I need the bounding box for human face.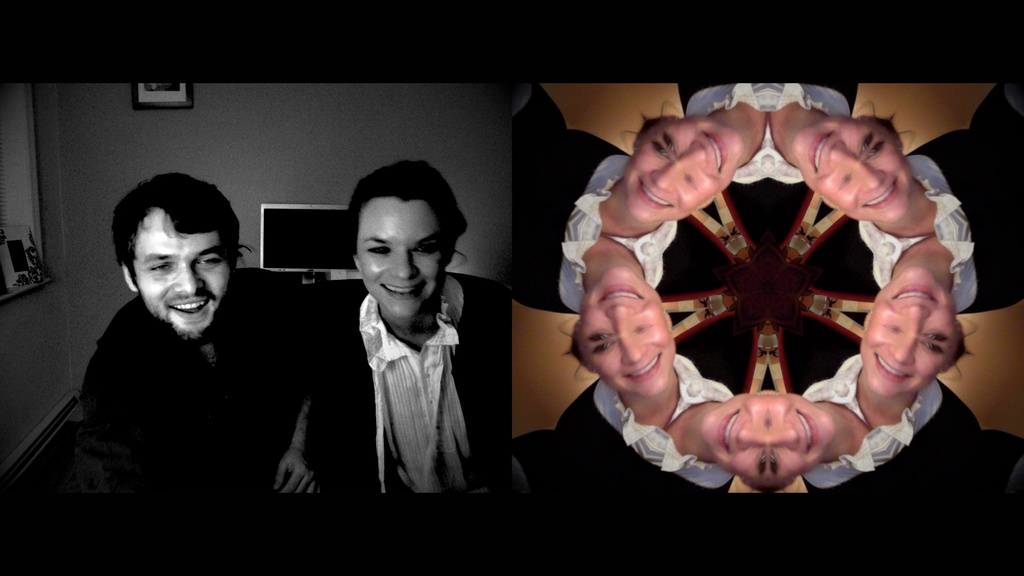
Here it is: <bbox>704, 392, 839, 497</bbox>.
